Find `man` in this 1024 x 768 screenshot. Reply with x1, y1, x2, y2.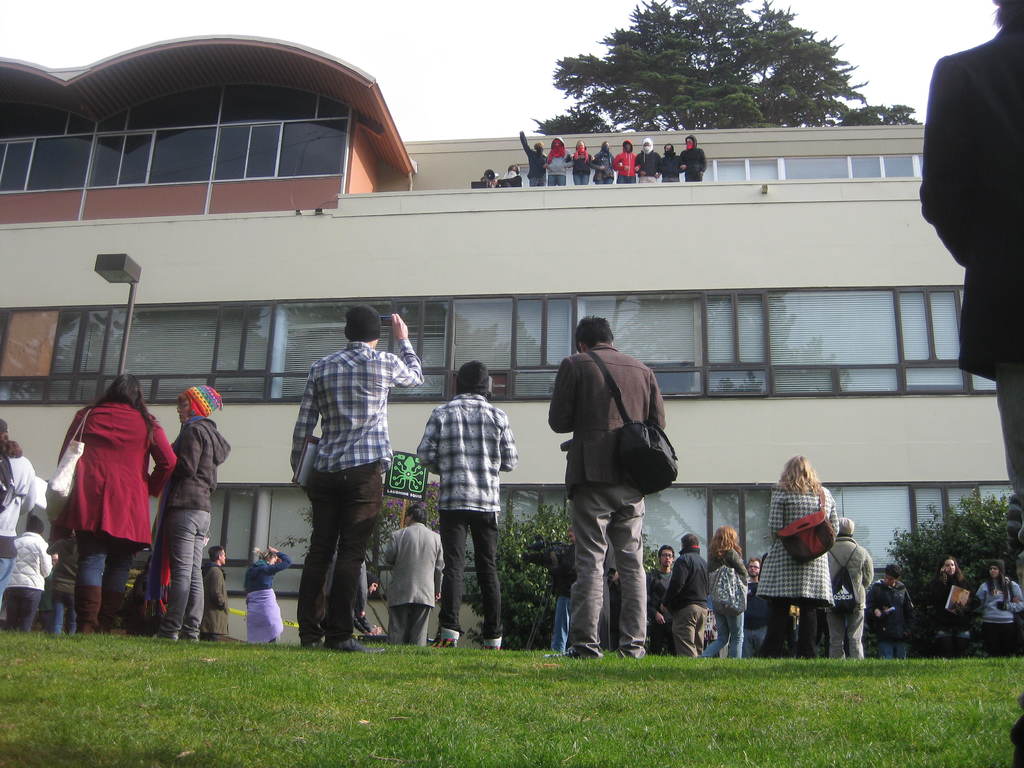
546, 313, 681, 674.
